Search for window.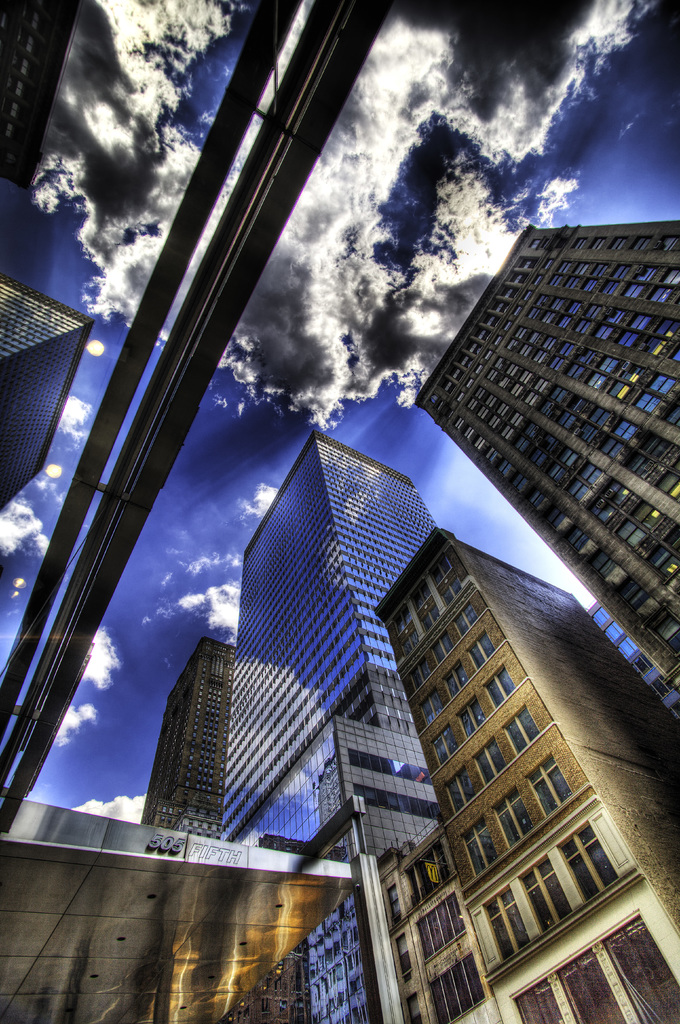
Found at [x1=494, y1=782, x2=532, y2=844].
